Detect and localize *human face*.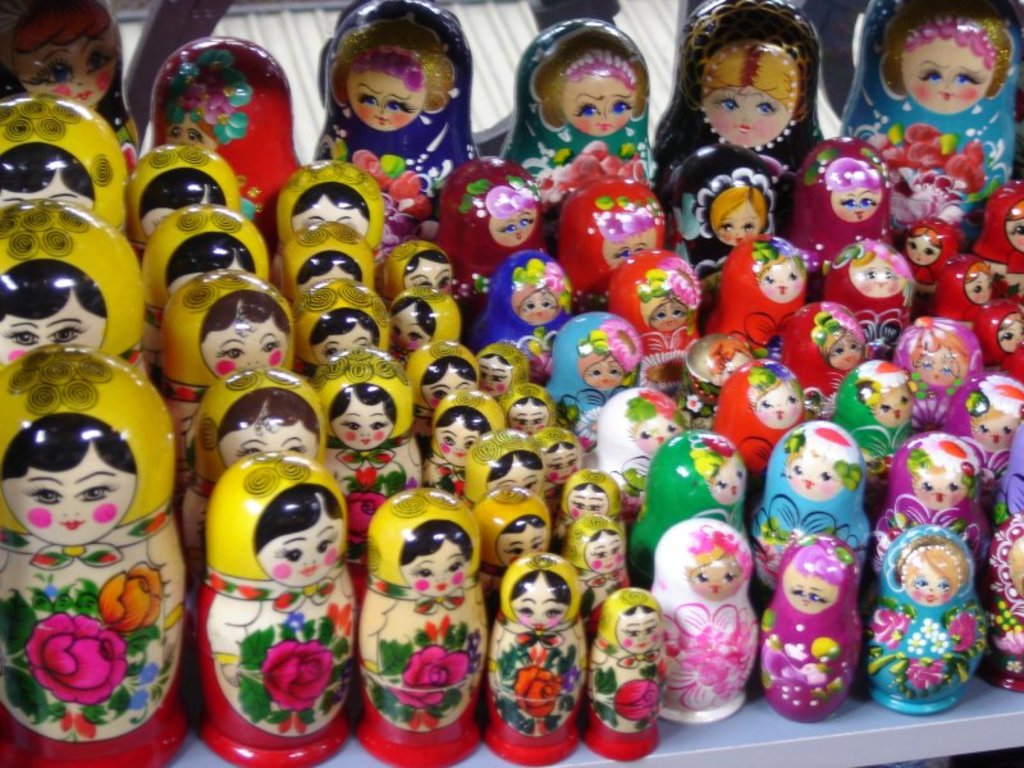
Localized at <region>707, 87, 786, 143</region>.
